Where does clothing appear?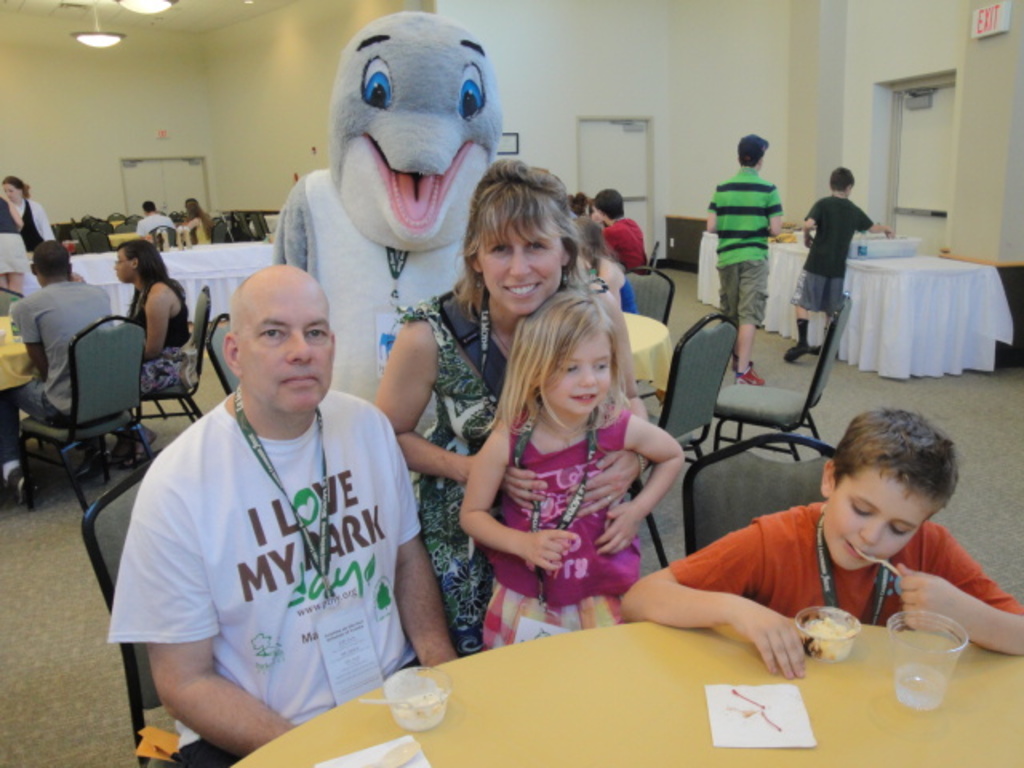
Appears at detection(474, 418, 664, 642).
